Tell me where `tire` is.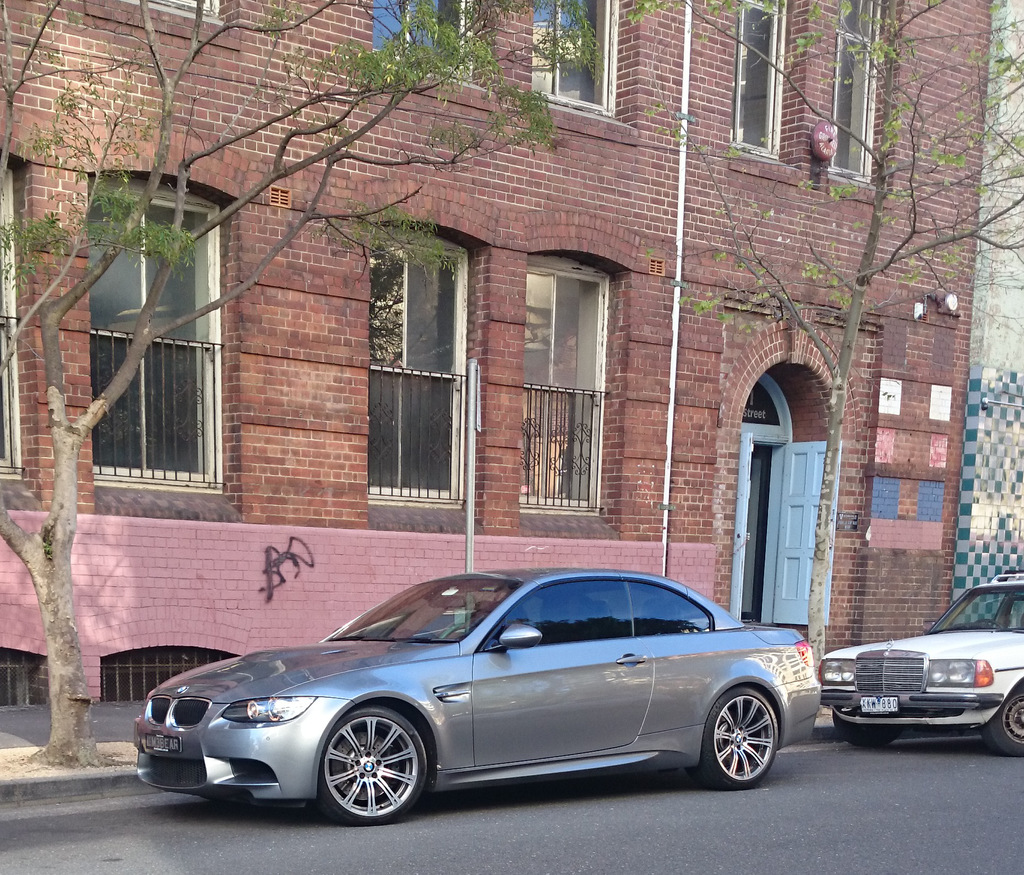
`tire` is at {"left": 694, "top": 688, "right": 776, "bottom": 791}.
